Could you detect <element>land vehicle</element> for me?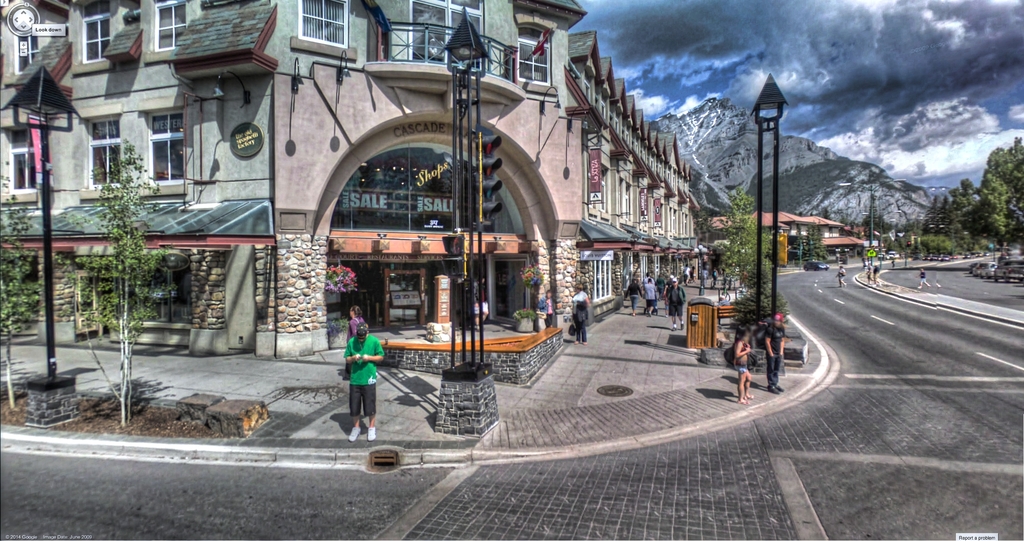
Detection result: left=973, top=266, right=980, bottom=275.
